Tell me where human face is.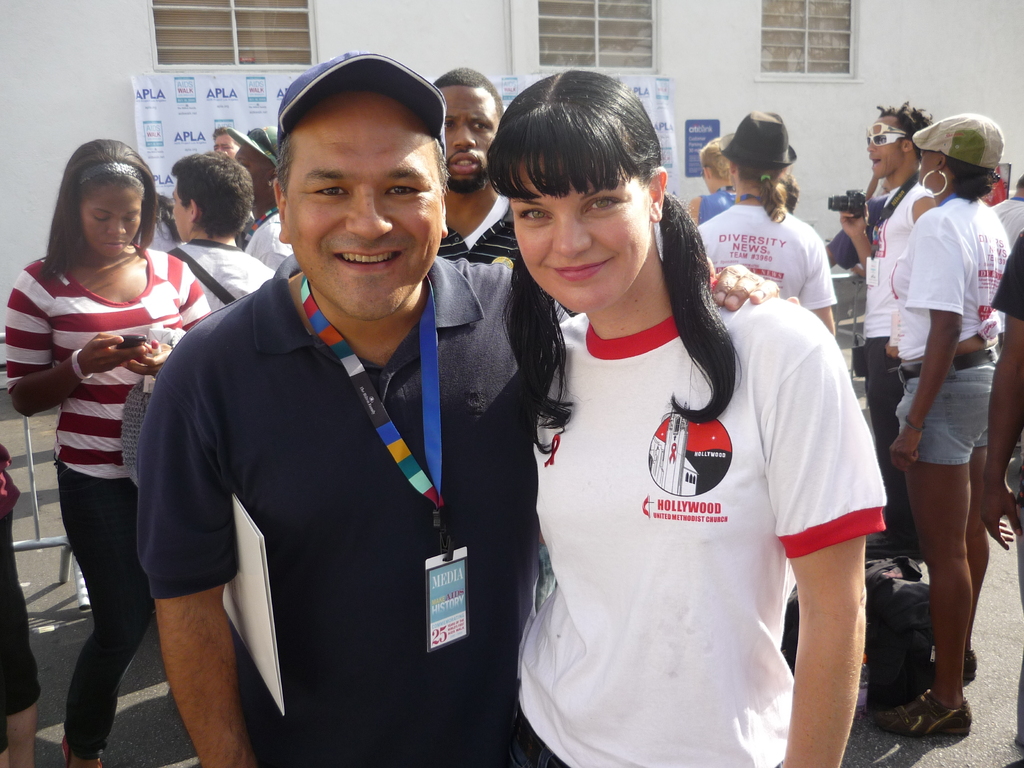
human face is at box(508, 150, 647, 312).
